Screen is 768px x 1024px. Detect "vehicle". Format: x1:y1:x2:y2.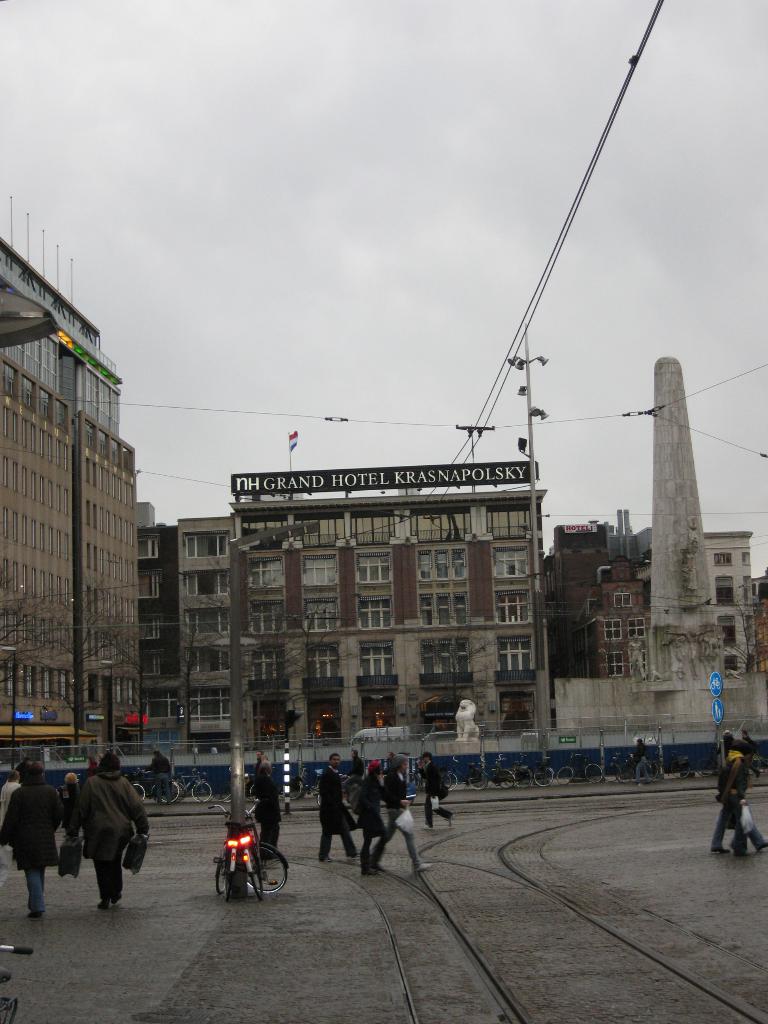
438:755:488:792.
